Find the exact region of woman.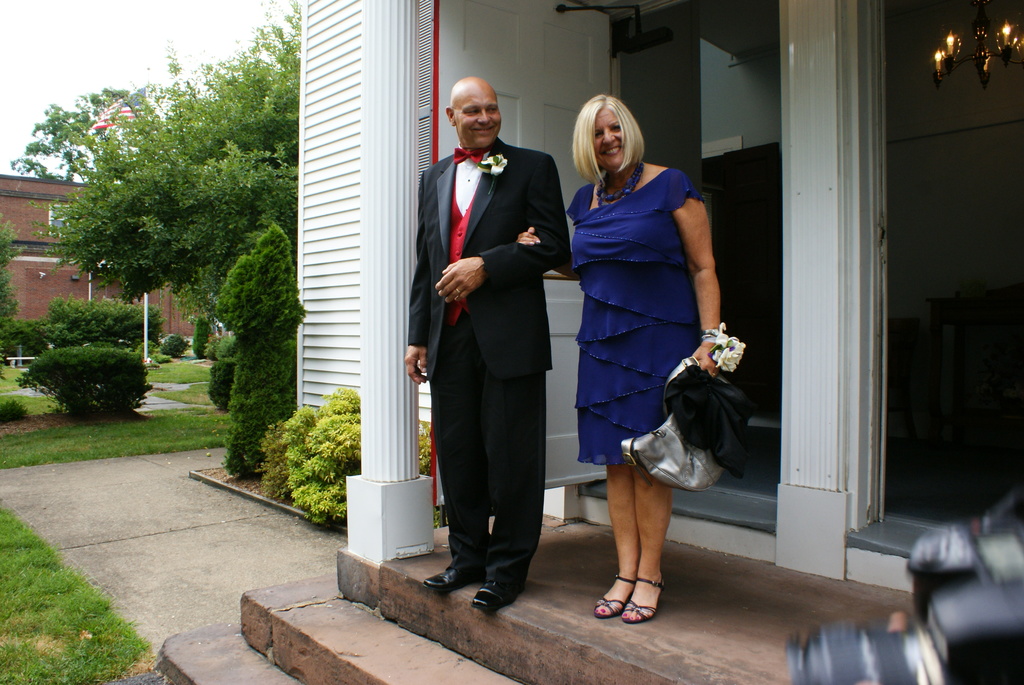
Exact region: l=526, t=88, r=736, b=627.
